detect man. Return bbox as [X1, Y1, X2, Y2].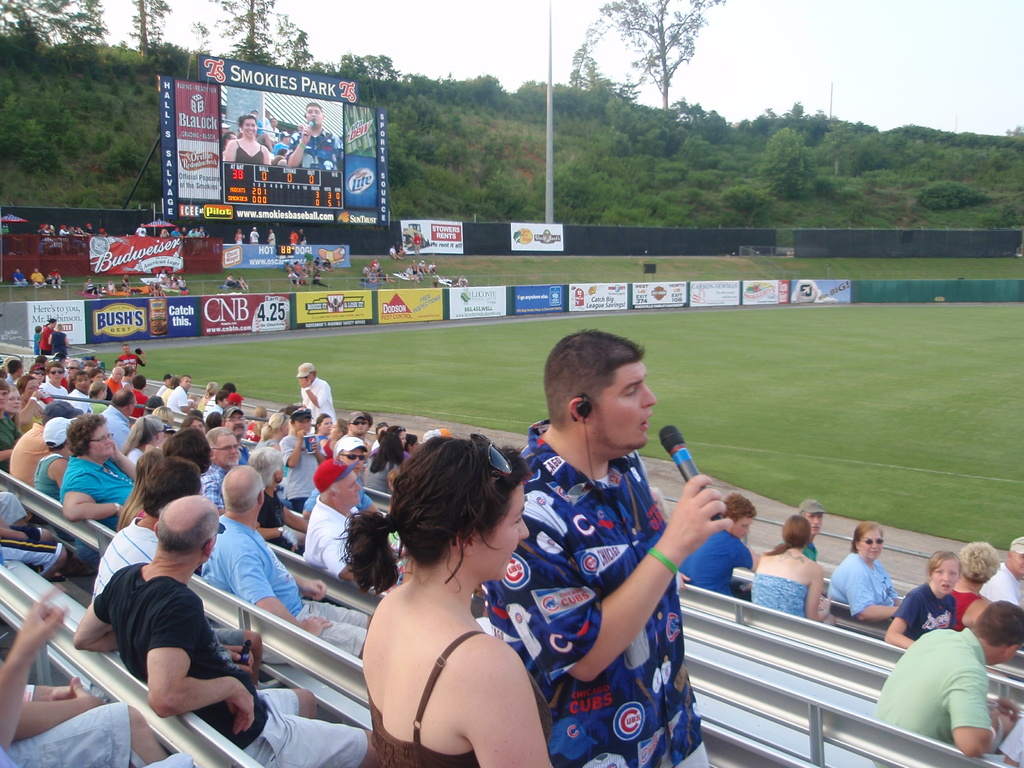
[90, 457, 258, 695].
